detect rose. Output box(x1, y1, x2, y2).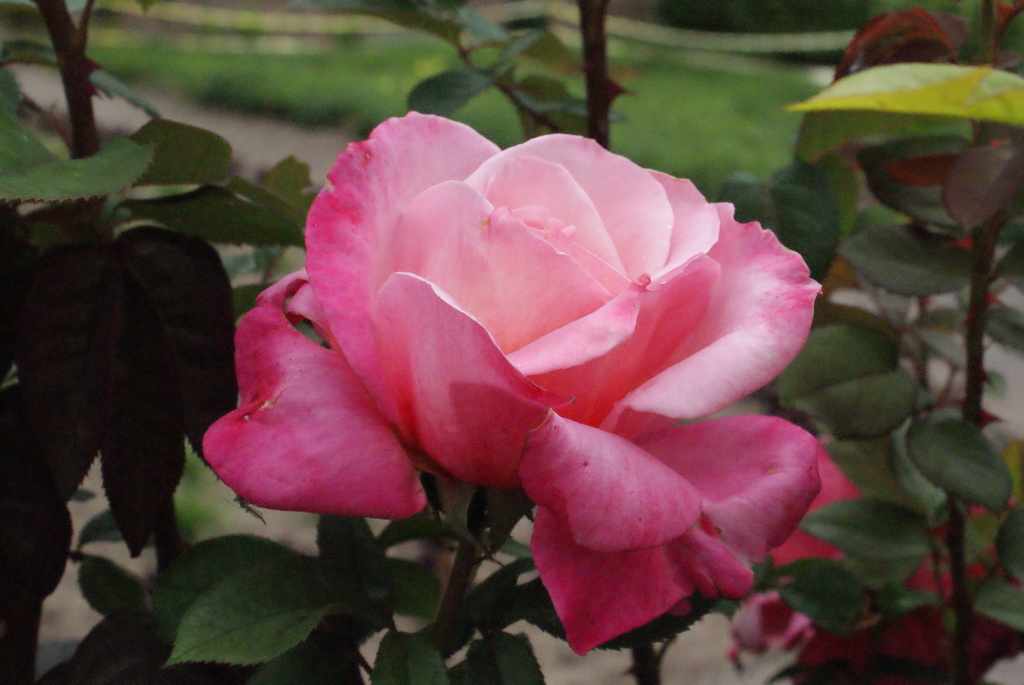
box(198, 111, 823, 659).
